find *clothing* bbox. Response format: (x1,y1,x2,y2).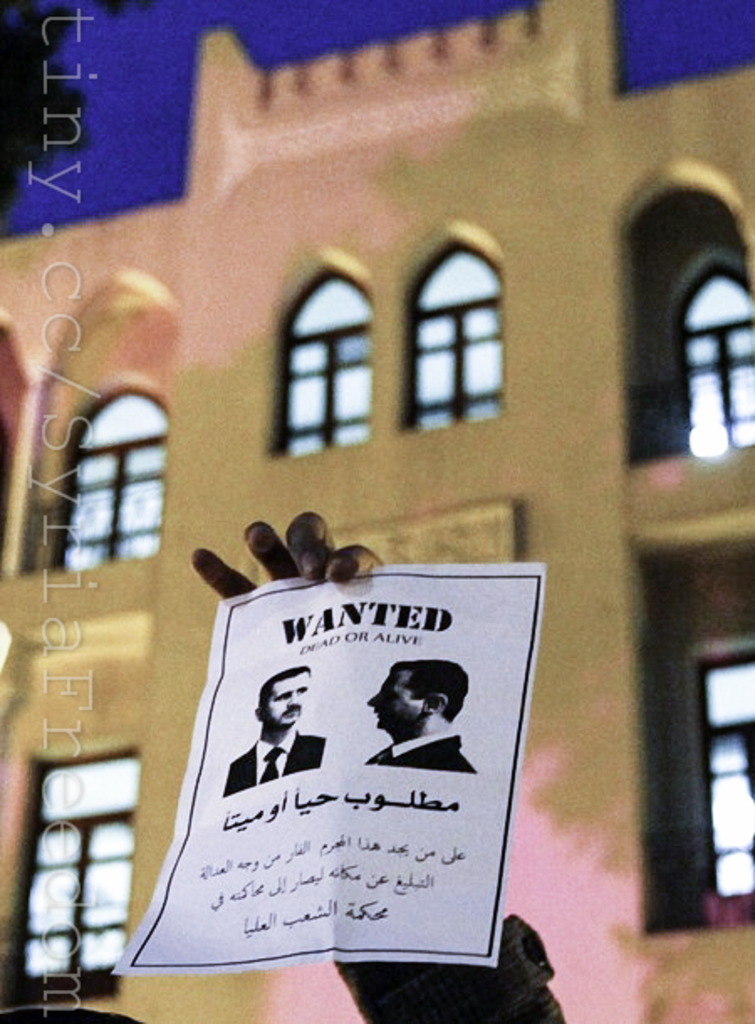
(359,727,476,777).
